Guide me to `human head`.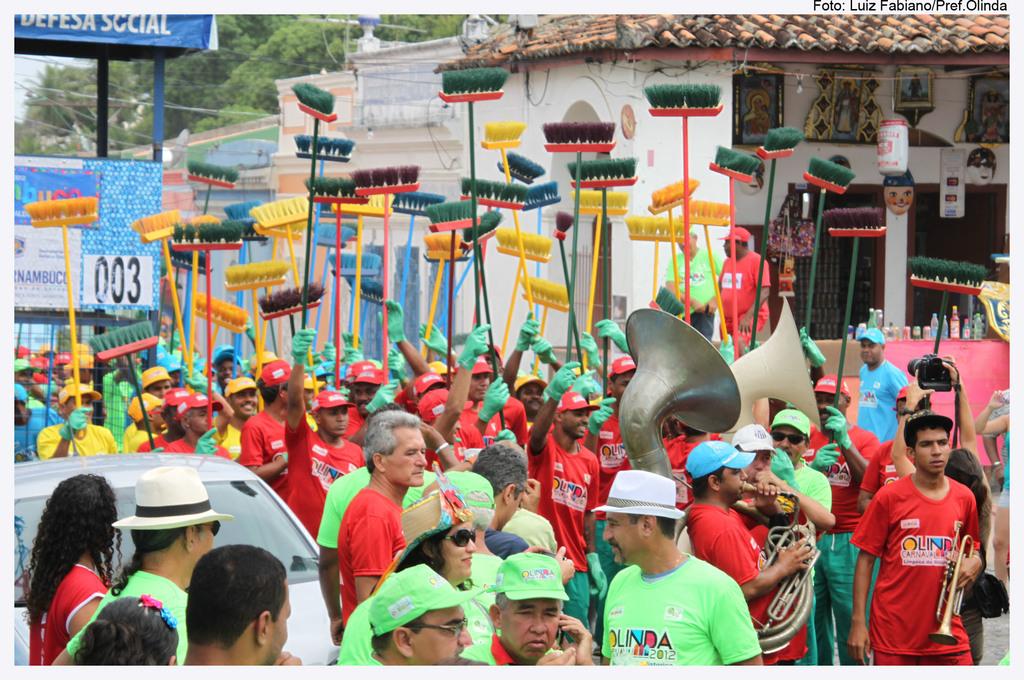
Guidance: Rect(423, 387, 452, 417).
